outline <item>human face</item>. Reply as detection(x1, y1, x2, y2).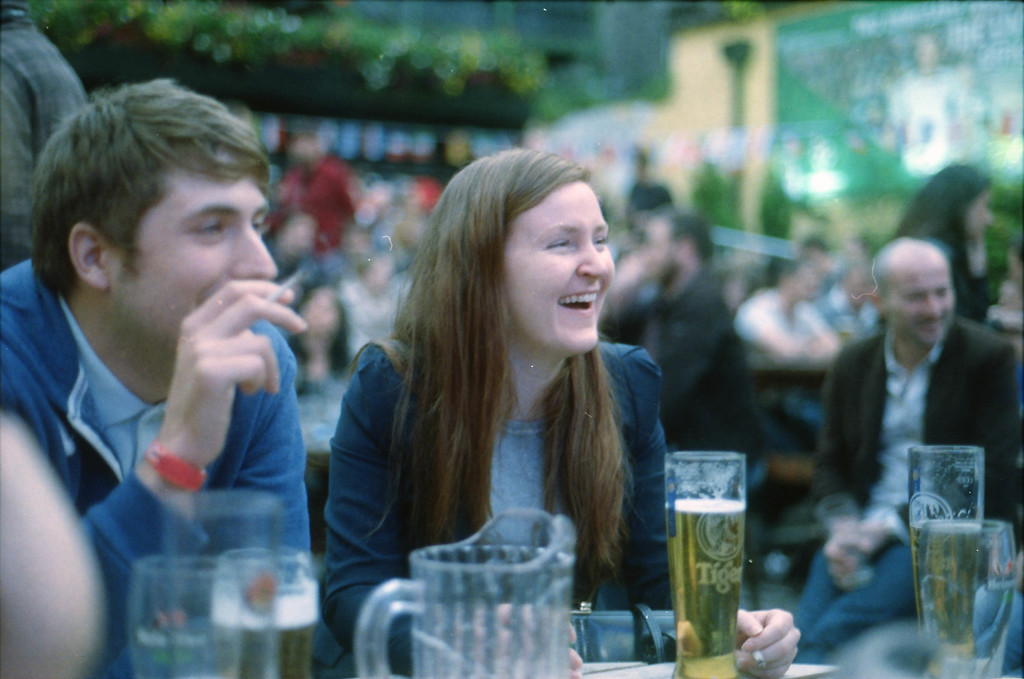
detection(896, 266, 952, 344).
